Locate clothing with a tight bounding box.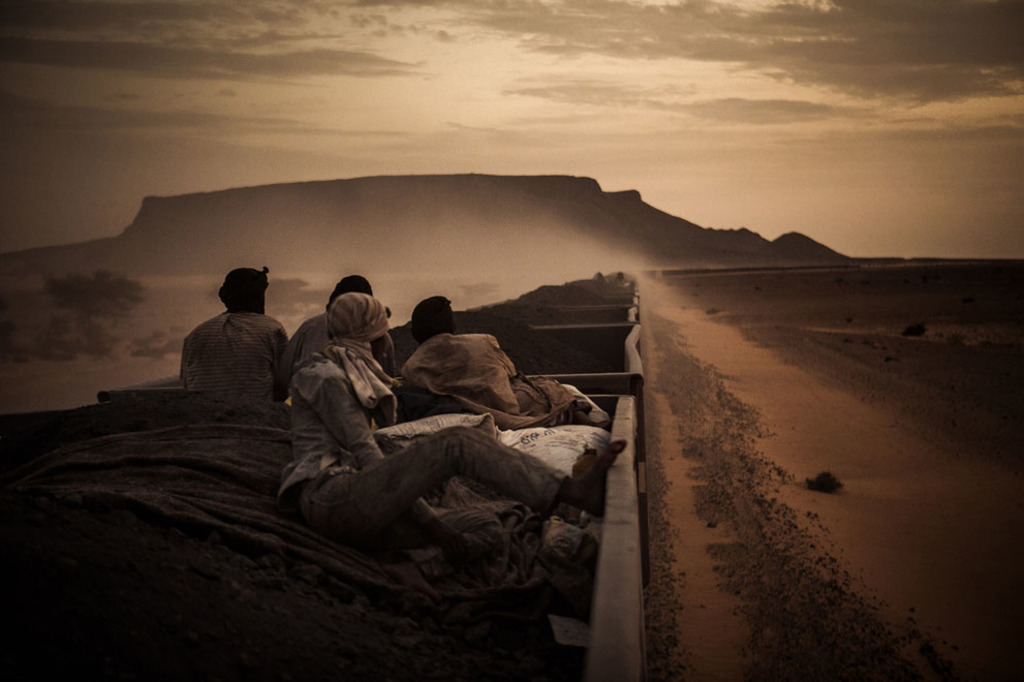
<box>293,309,402,399</box>.
